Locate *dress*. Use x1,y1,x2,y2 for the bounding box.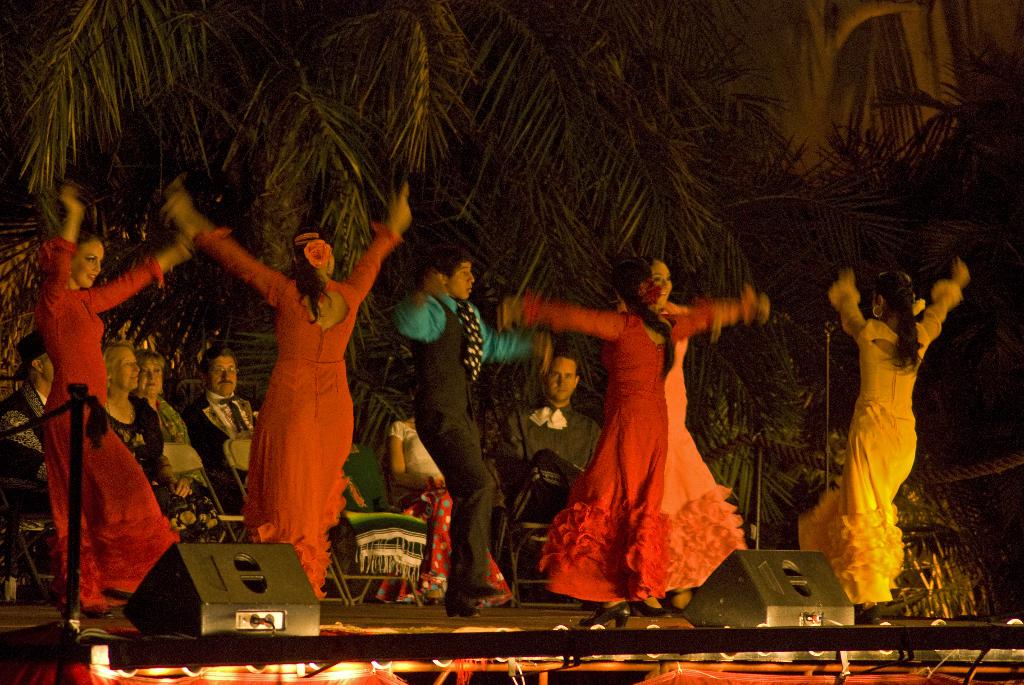
197,214,374,542.
